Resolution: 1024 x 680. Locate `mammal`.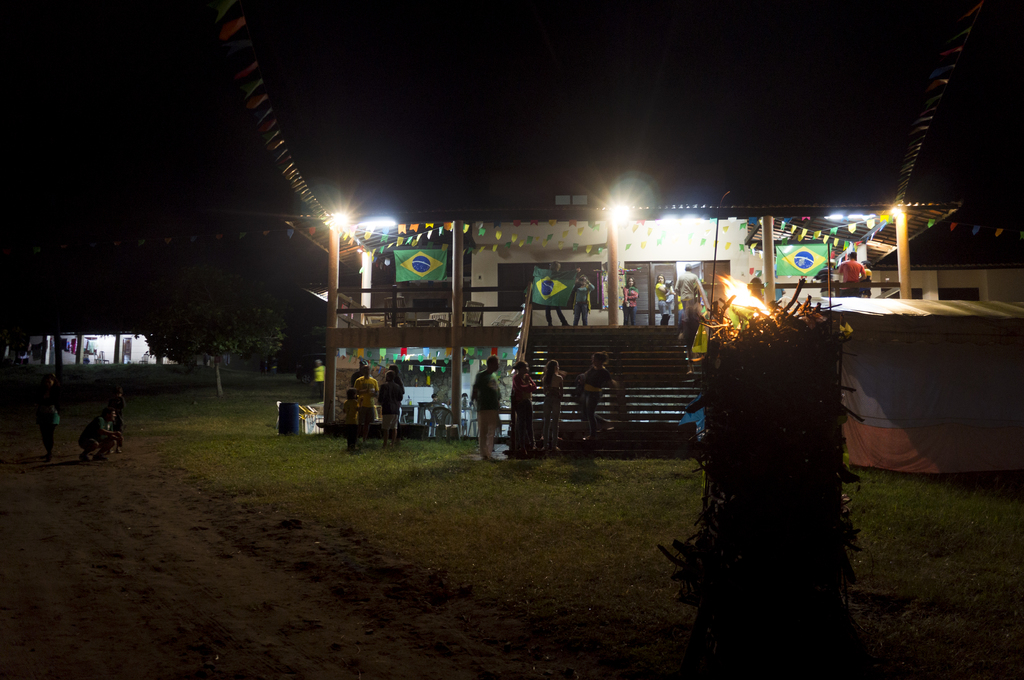
detection(673, 261, 708, 307).
